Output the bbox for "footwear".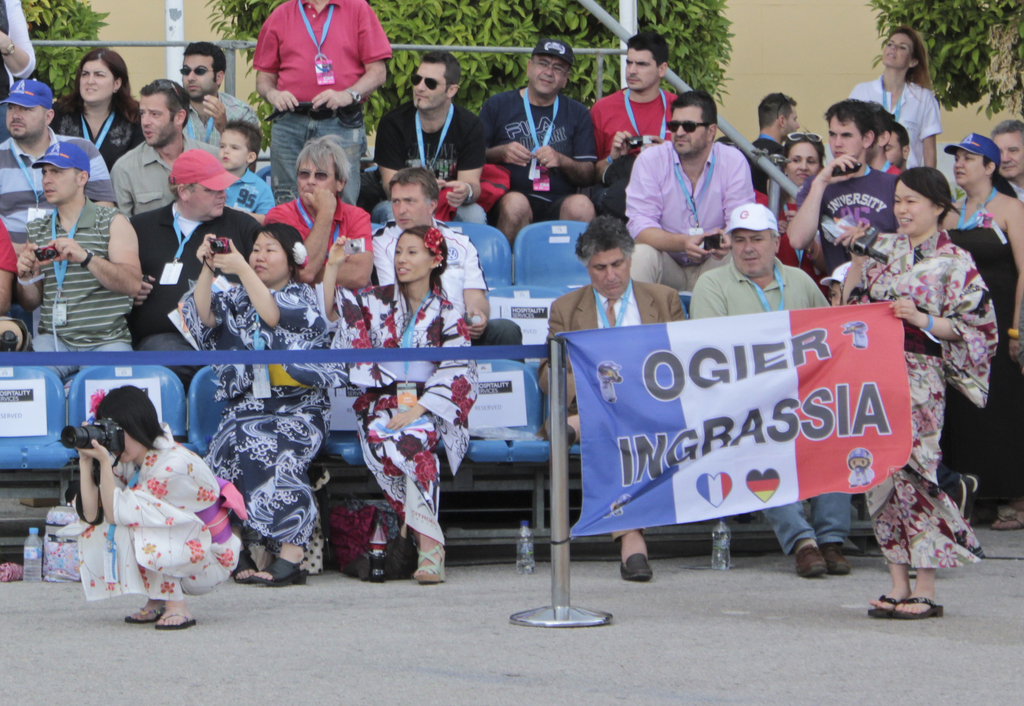
<box>148,614,195,629</box>.
